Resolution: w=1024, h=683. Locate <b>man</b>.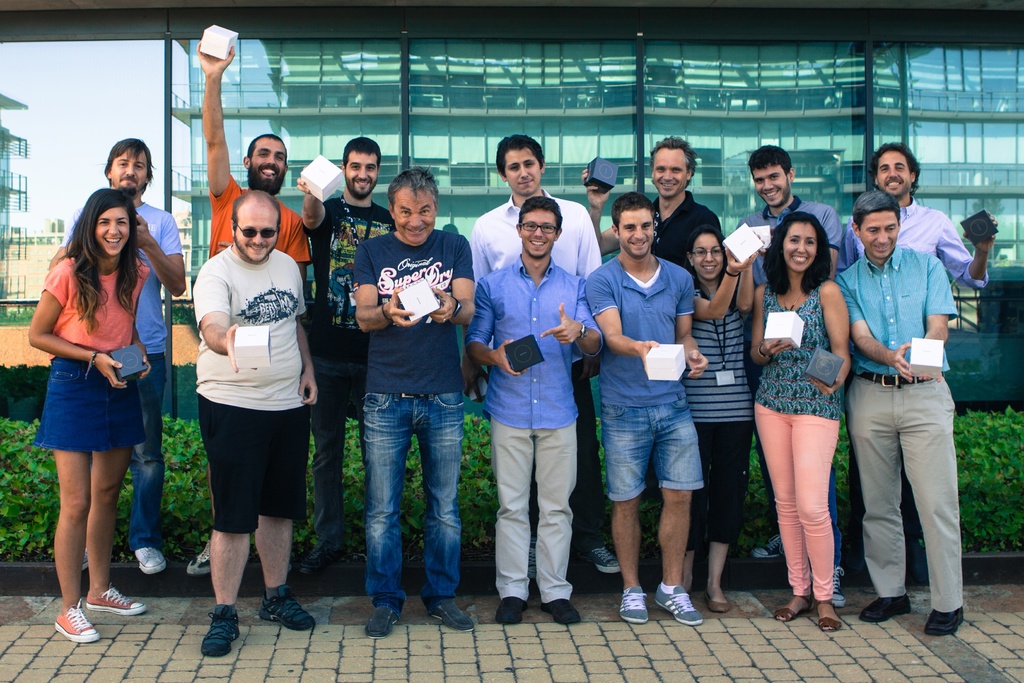
<region>191, 187, 317, 659</region>.
